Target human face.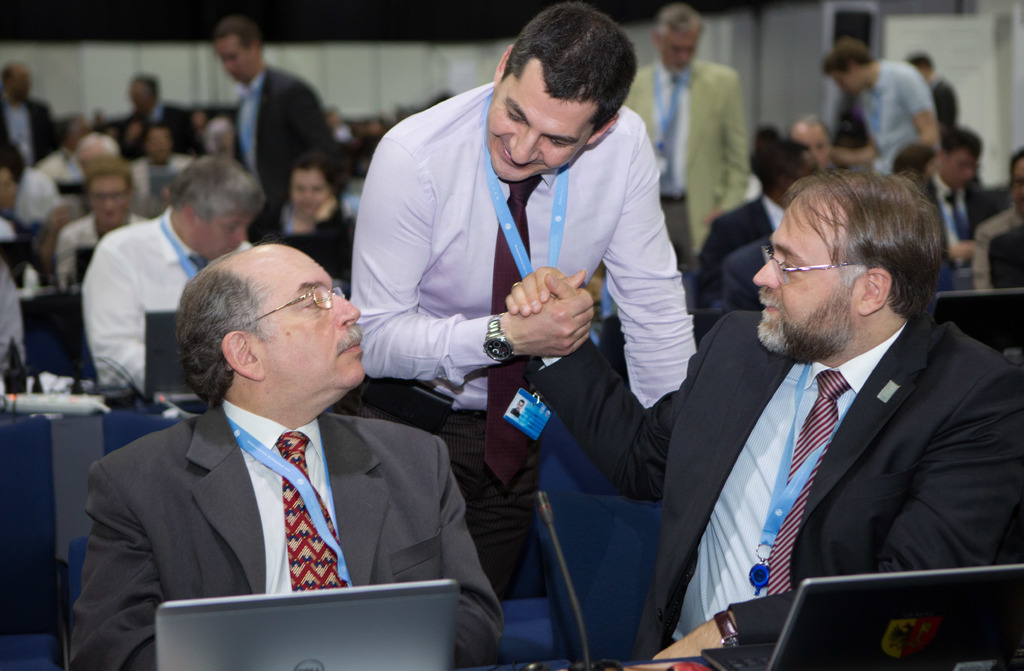
Target region: bbox=[148, 127, 171, 159].
